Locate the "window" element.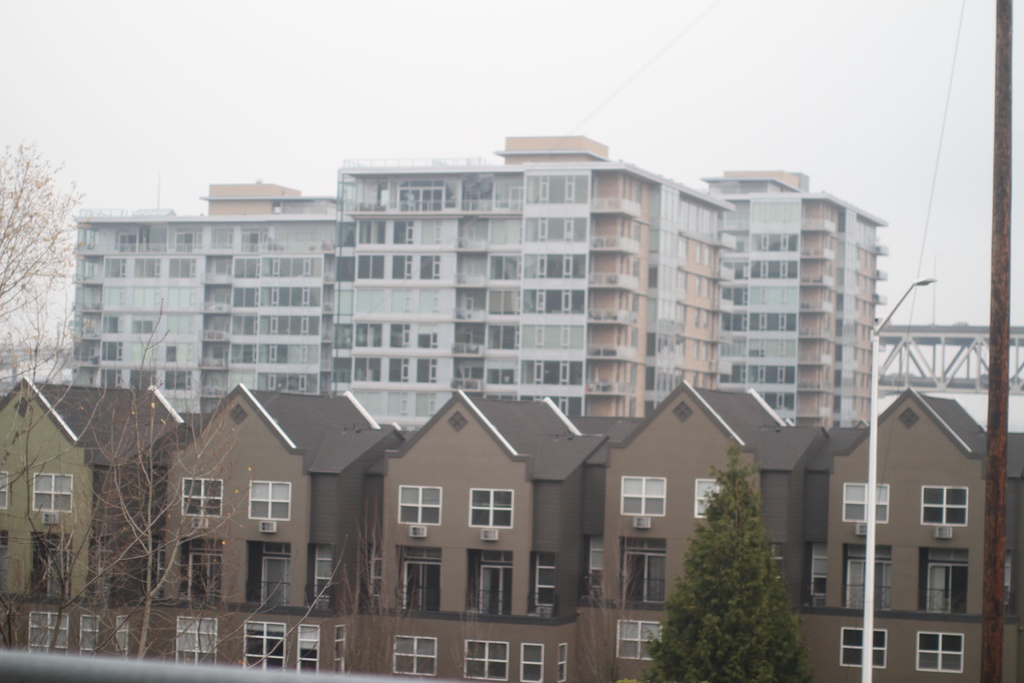
Element bbox: x1=203, y1=284, x2=230, y2=302.
